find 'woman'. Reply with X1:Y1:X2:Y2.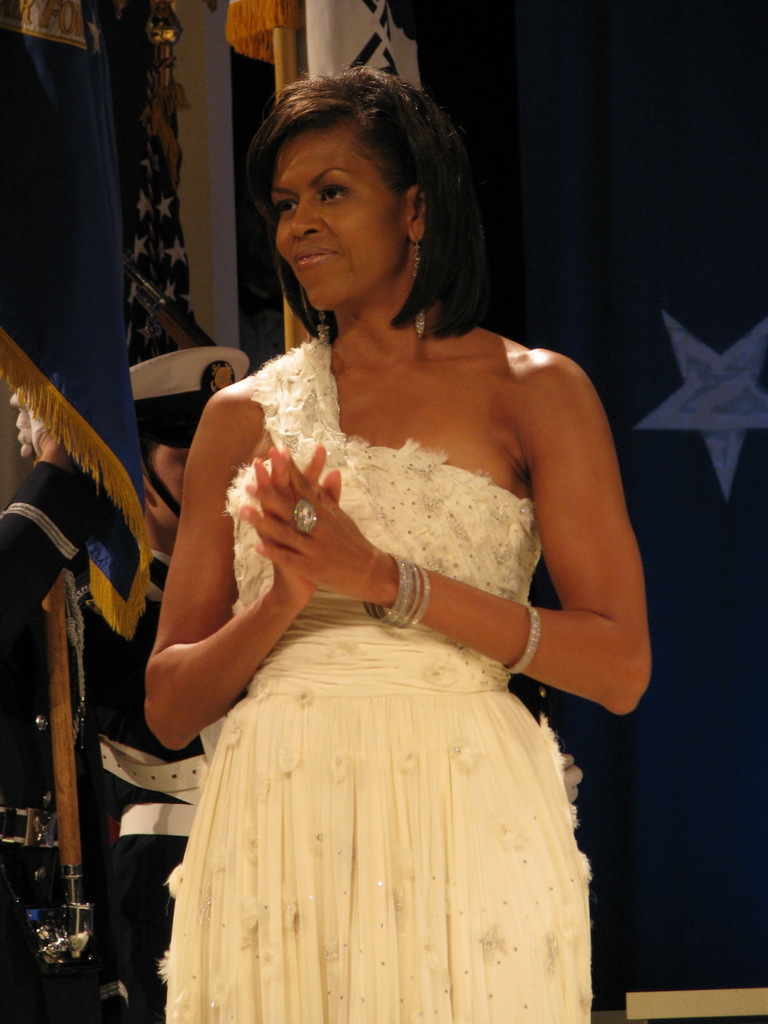
103:61:654:1023.
